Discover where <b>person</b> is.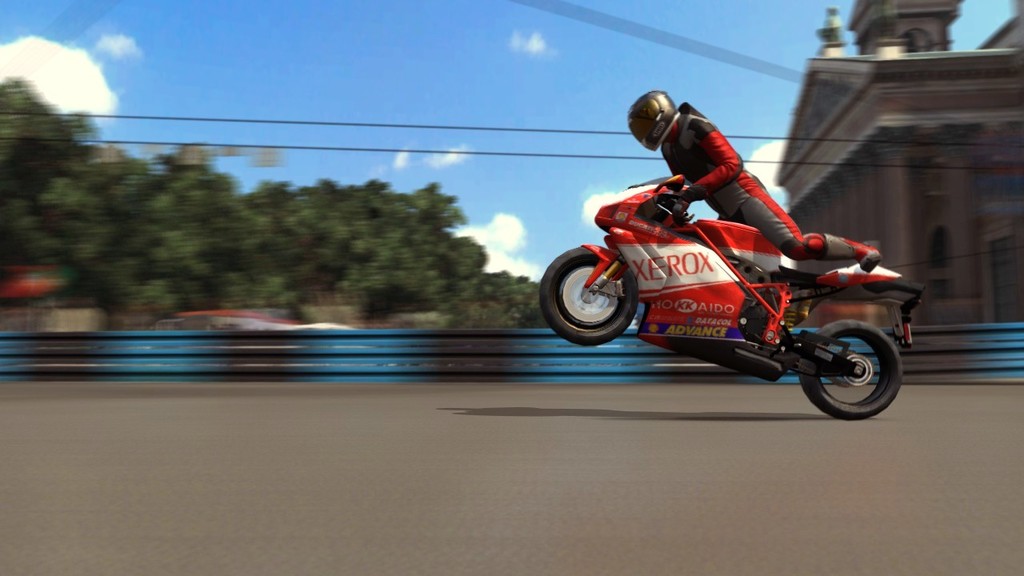
Discovered at 625/88/884/274.
